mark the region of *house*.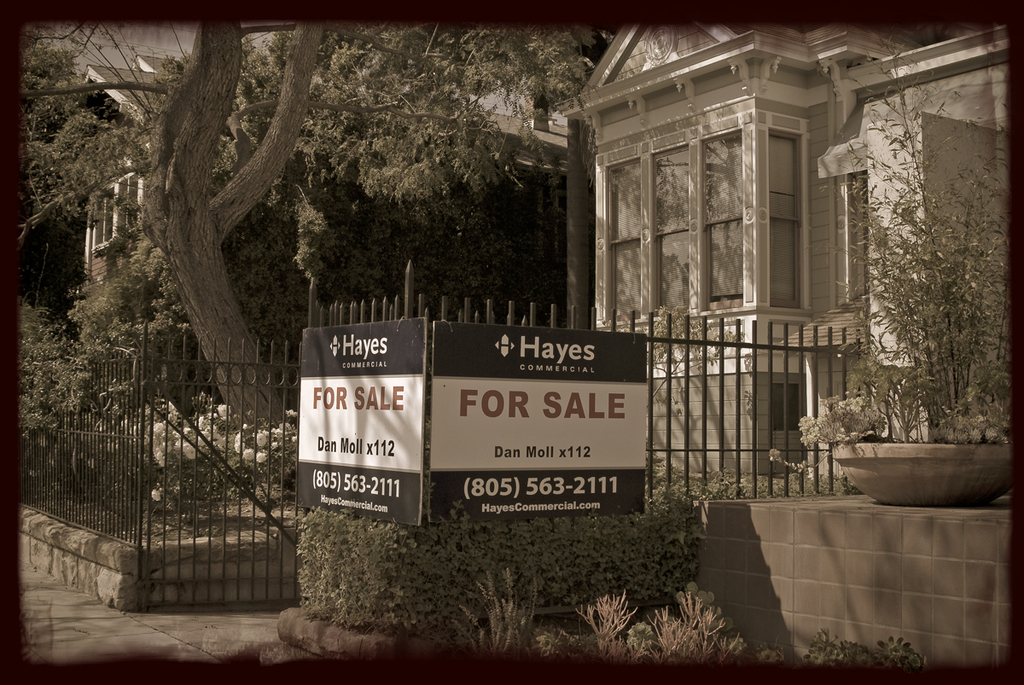
Region: box=[73, 54, 596, 417].
